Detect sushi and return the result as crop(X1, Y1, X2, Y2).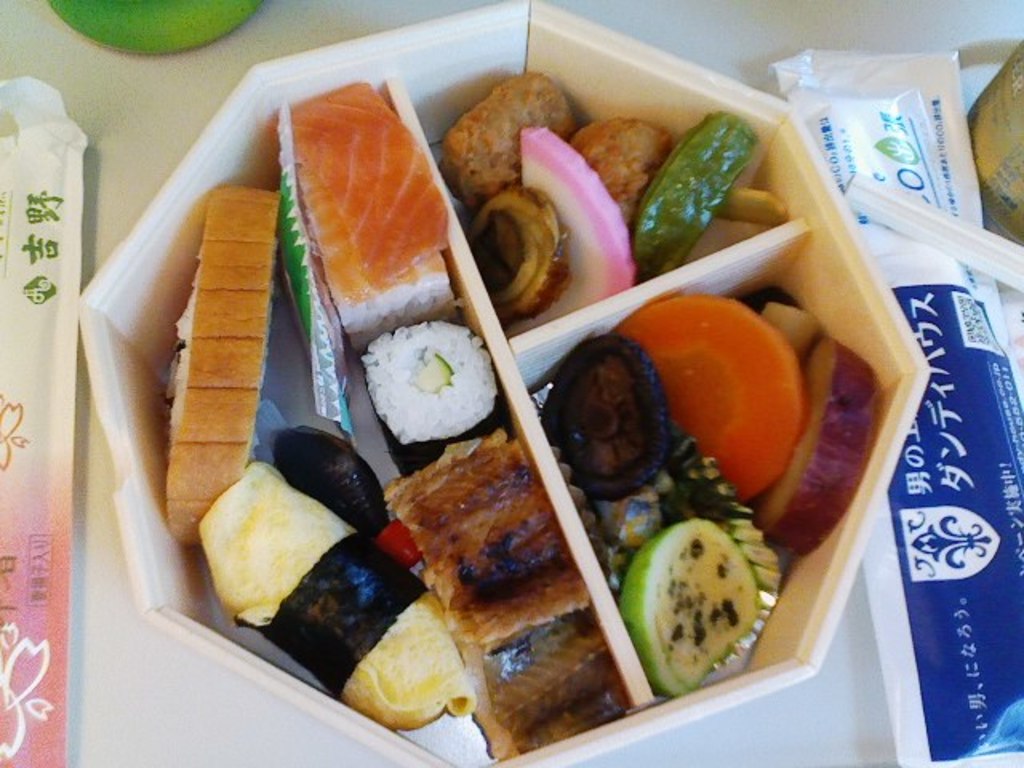
crop(283, 80, 461, 357).
